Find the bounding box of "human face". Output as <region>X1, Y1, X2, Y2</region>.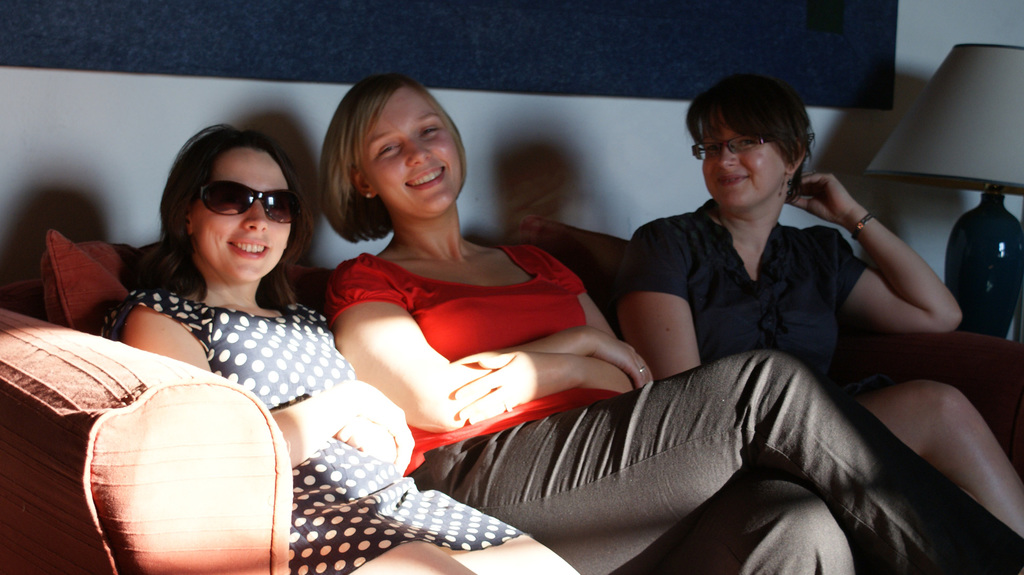
<region>356, 83, 463, 219</region>.
